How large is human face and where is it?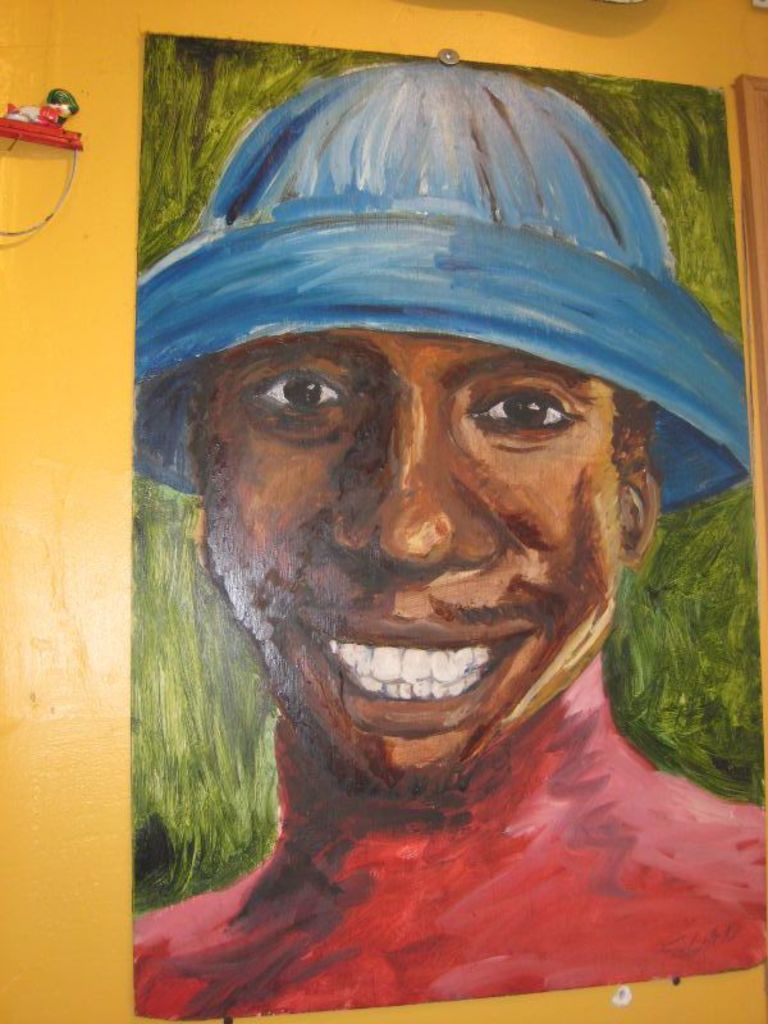
Bounding box: x1=198, y1=325, x2=622, y2=792.
